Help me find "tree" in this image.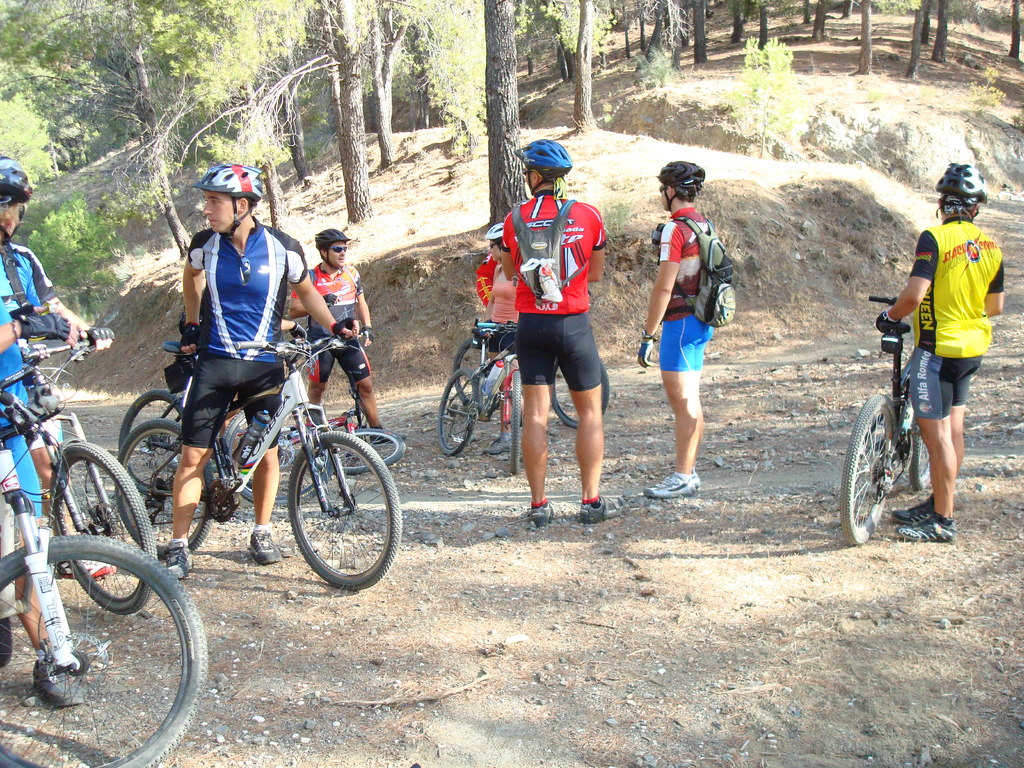
Found it: [left=628, top=0, right=685, bottom=74].
